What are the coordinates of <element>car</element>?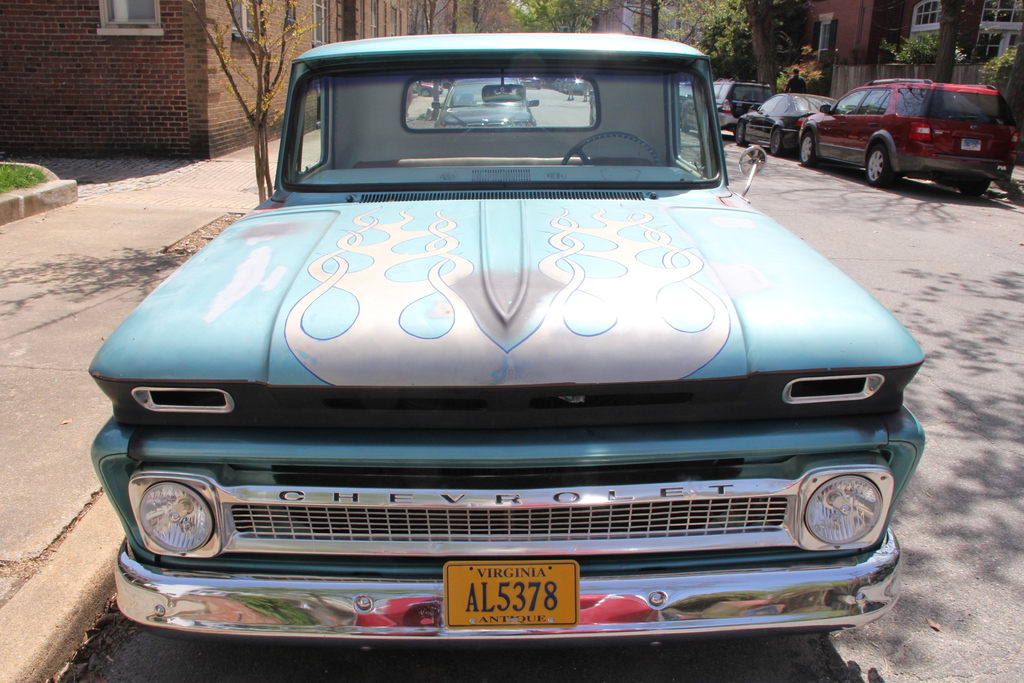
[732, 84, 842, 155].
